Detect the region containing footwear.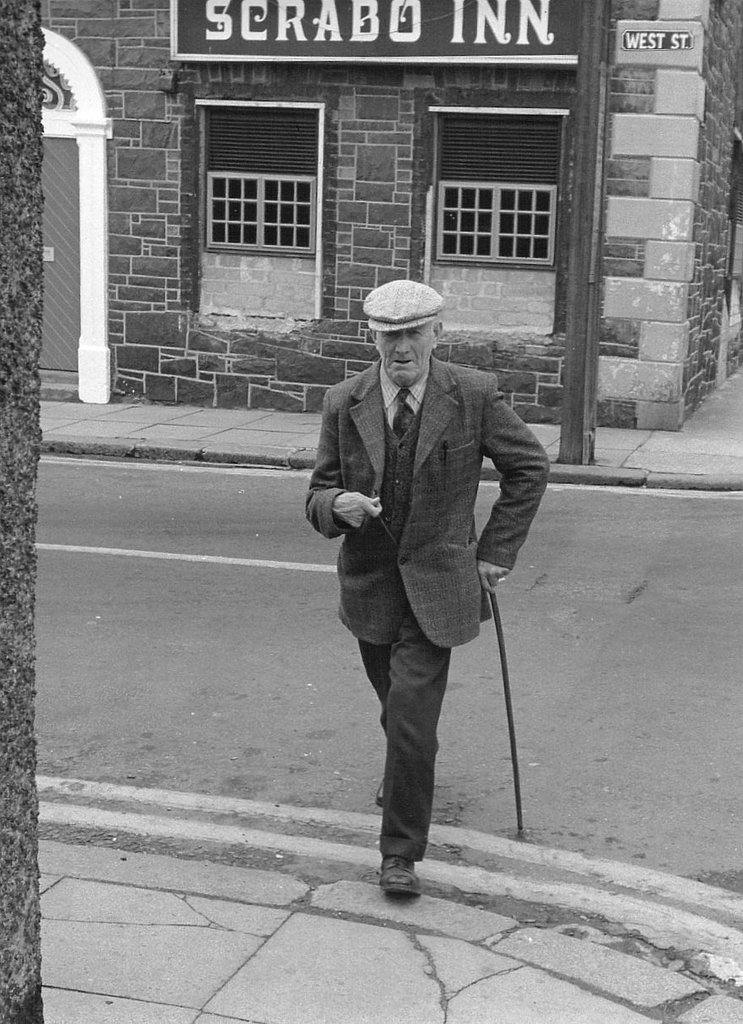
Rect(372, 774, 385, 808).
